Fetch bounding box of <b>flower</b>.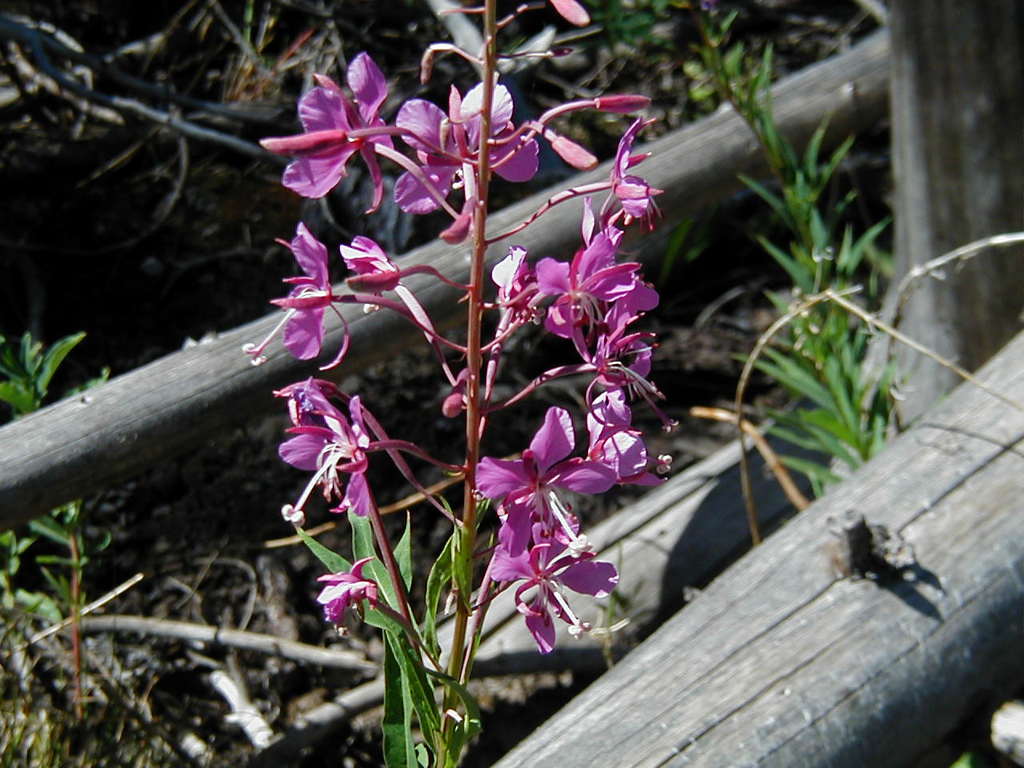
Bbox: x1=461, y1=409, x2=614, y2=555.
